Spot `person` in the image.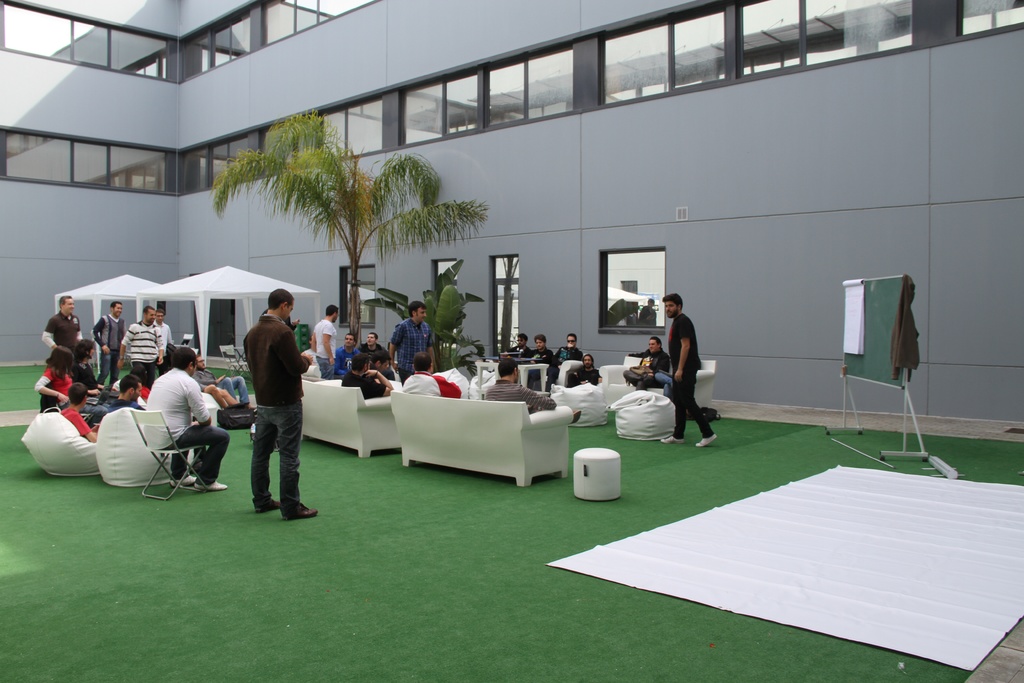
`person` found at box=[391, 299, 435, 384].
